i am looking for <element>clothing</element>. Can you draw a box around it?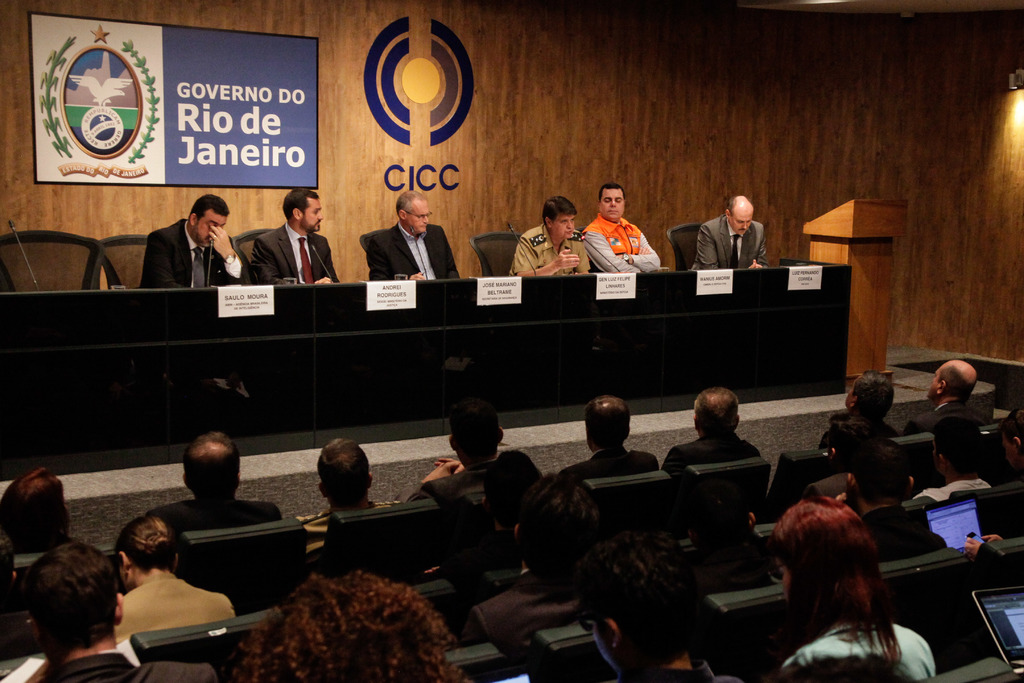
Sure, the bounding box is l=23, t=645, r=204, b=682.
